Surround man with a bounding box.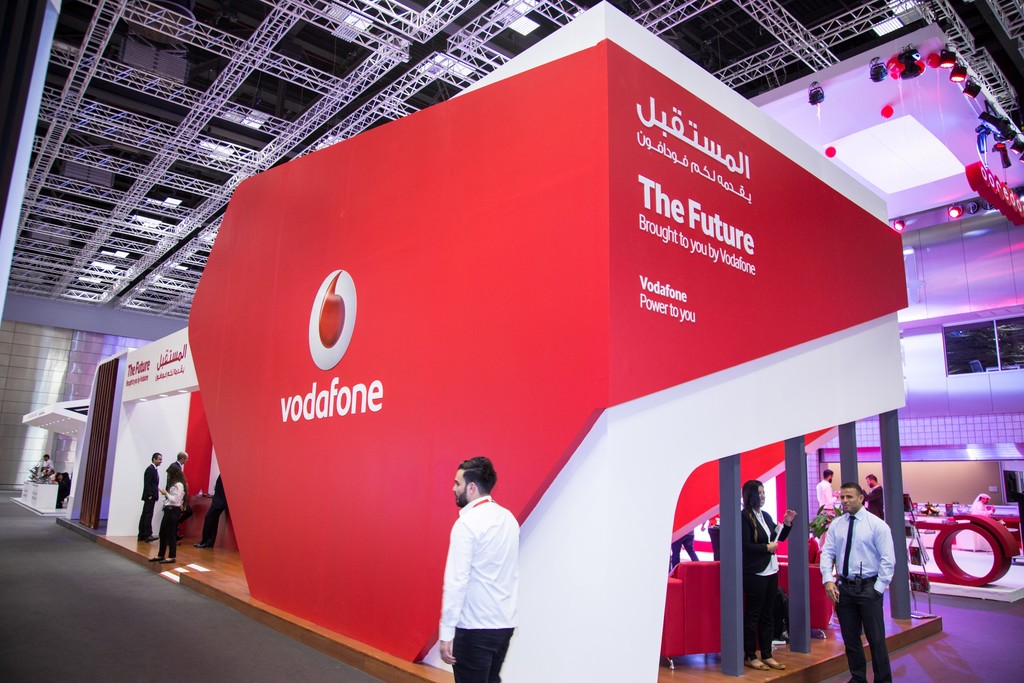
436, 454, 519, 682.
